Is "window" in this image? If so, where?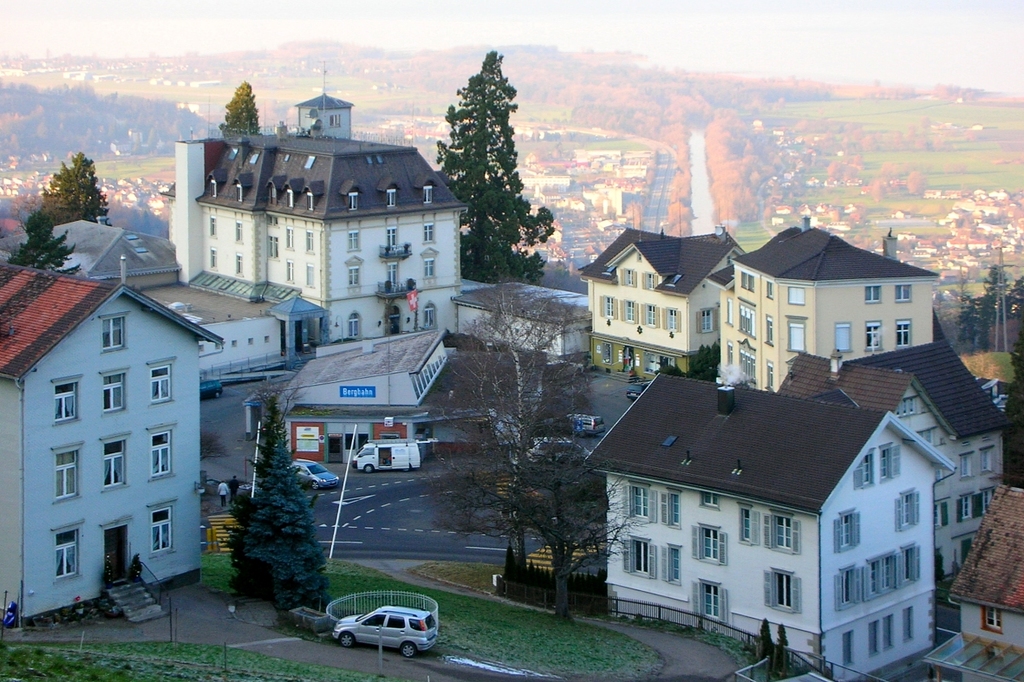
Yes, at (285,189,293,206).
